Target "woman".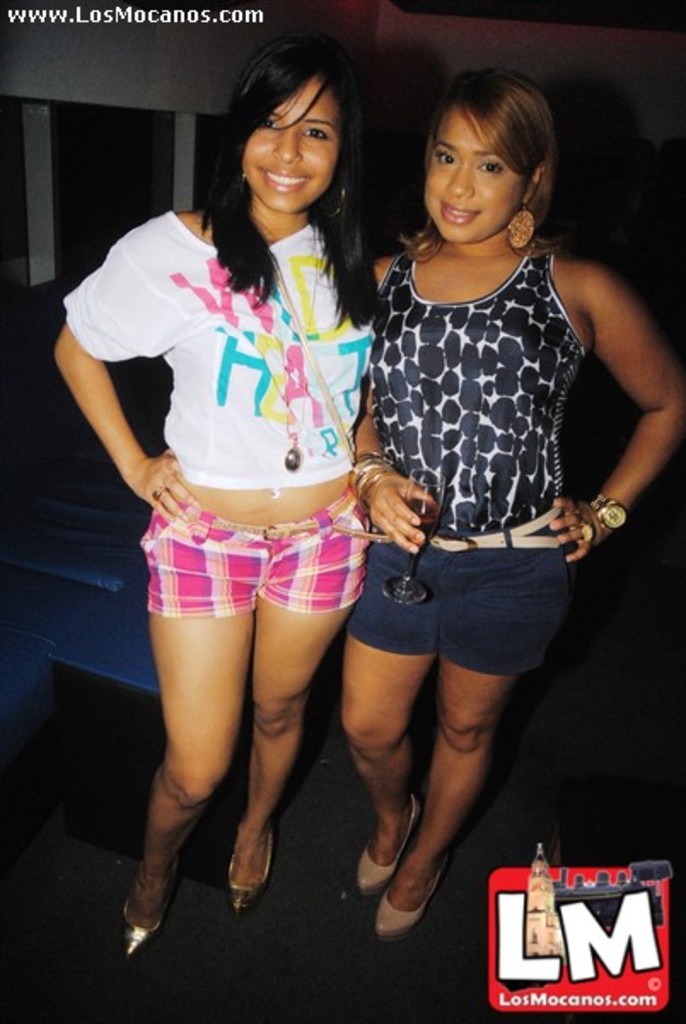
Target region: crop(78, 43, 416, 935).
